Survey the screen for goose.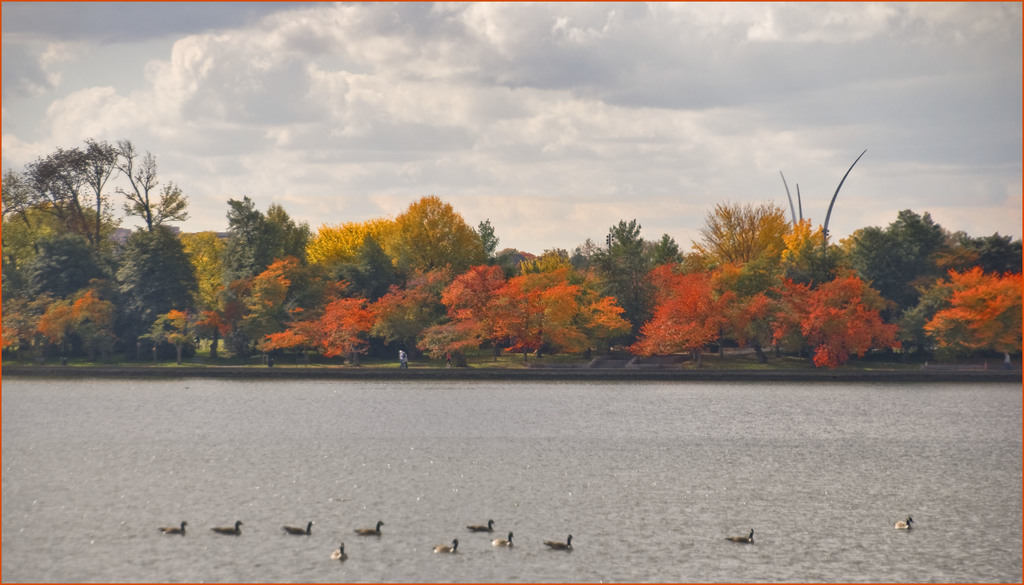
Survey found: pyautogui.locateOnScreen(434, 538, 458, 556).
